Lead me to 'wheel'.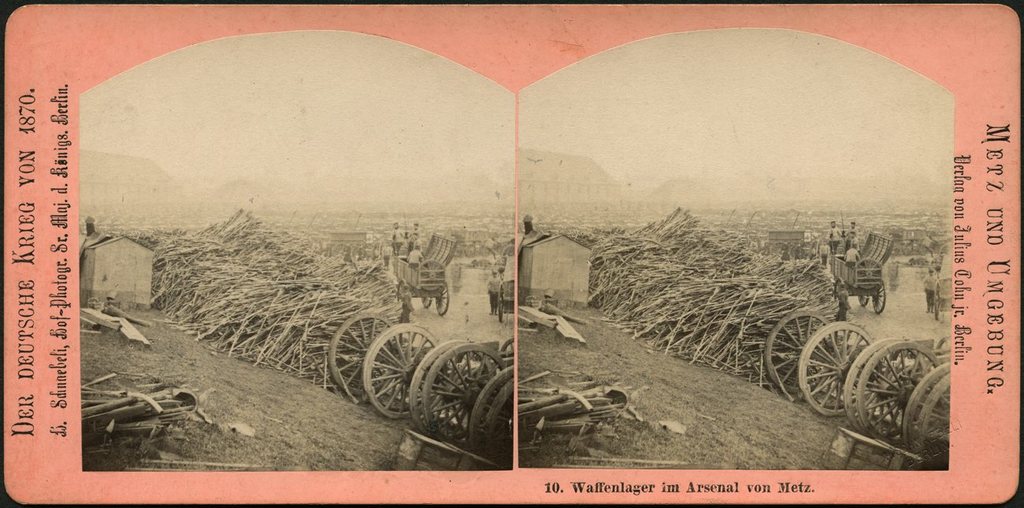
Lead to x1=502, y1=343, x2=514, y2=354.
